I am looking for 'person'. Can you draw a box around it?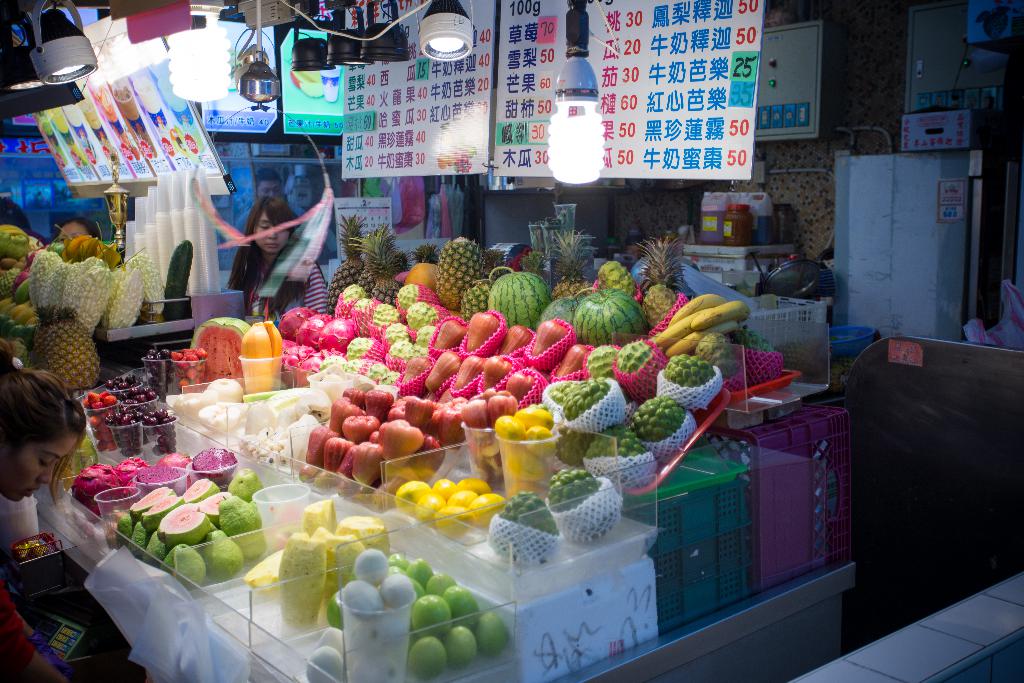
Sure, the bounding box is left=240, top=168, right=290, bottom=229.
